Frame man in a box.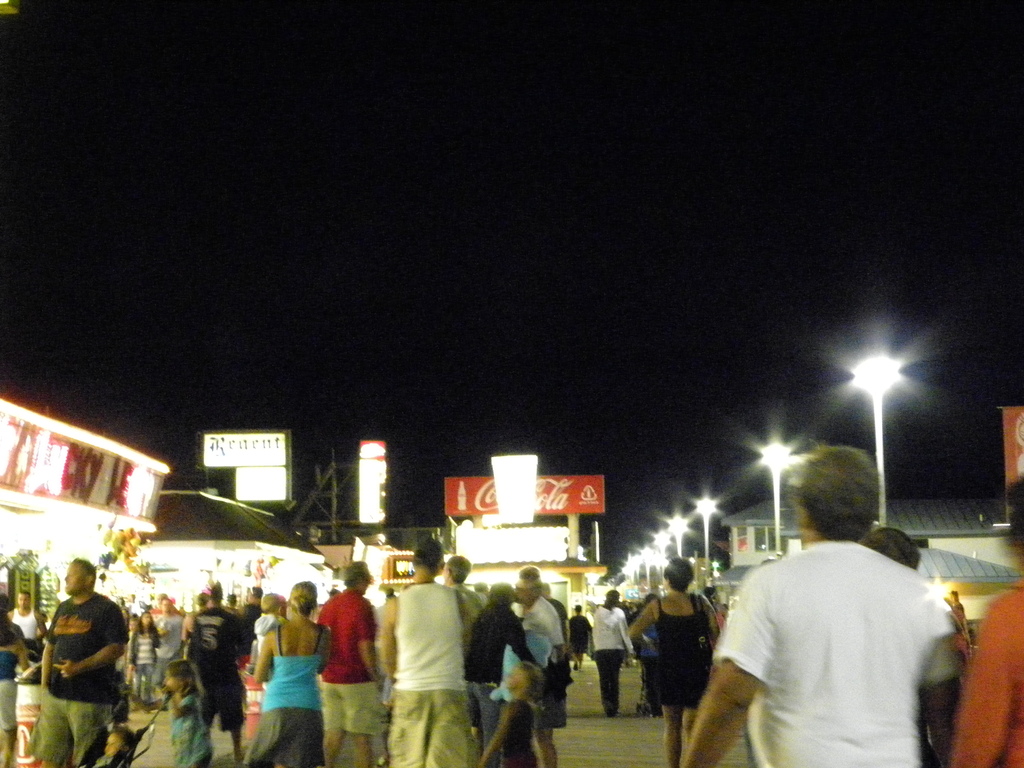
(192,582,254,767).
